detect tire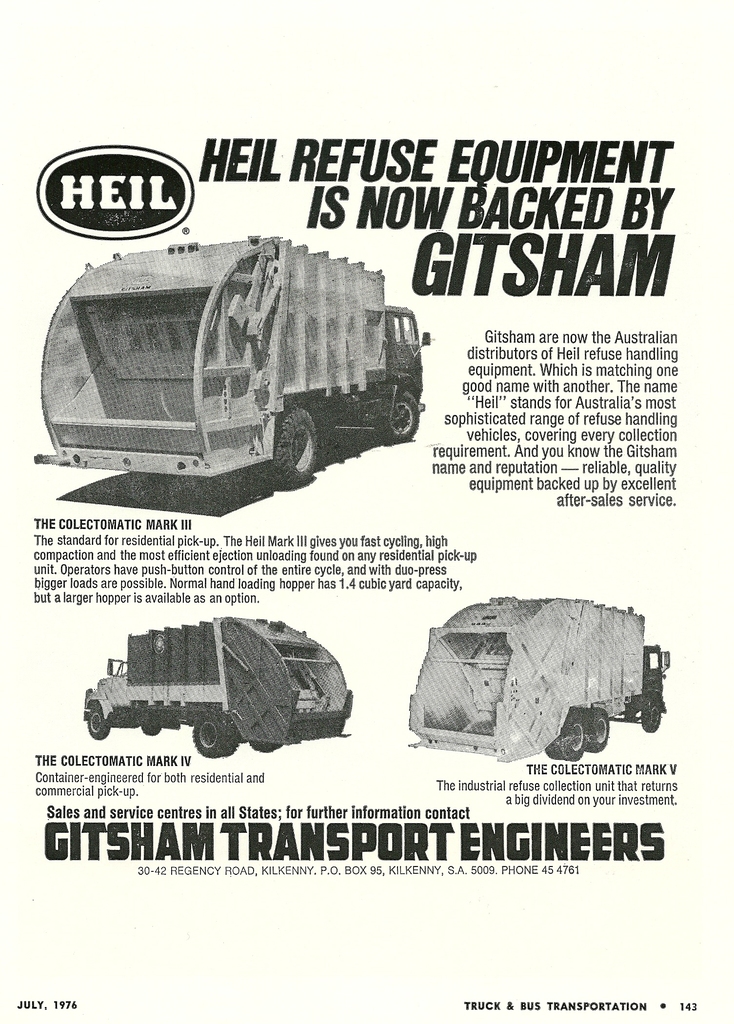
<box>585,707,610,753</box>
